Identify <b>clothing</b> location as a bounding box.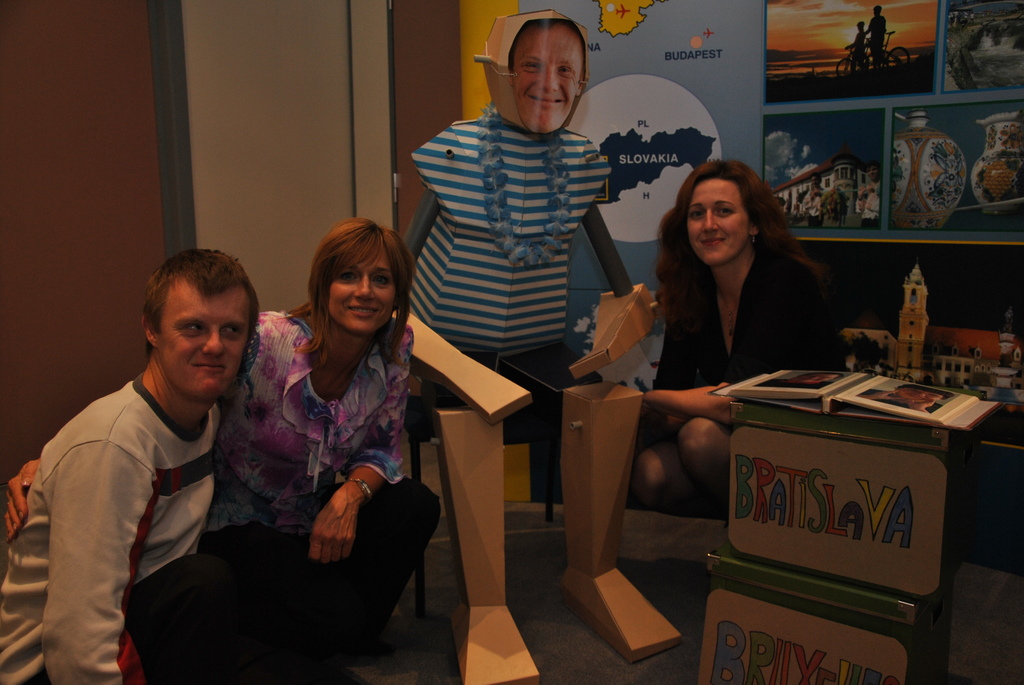
{"left": 225, "top": 308, "right": 451, "bottom": 677}.
